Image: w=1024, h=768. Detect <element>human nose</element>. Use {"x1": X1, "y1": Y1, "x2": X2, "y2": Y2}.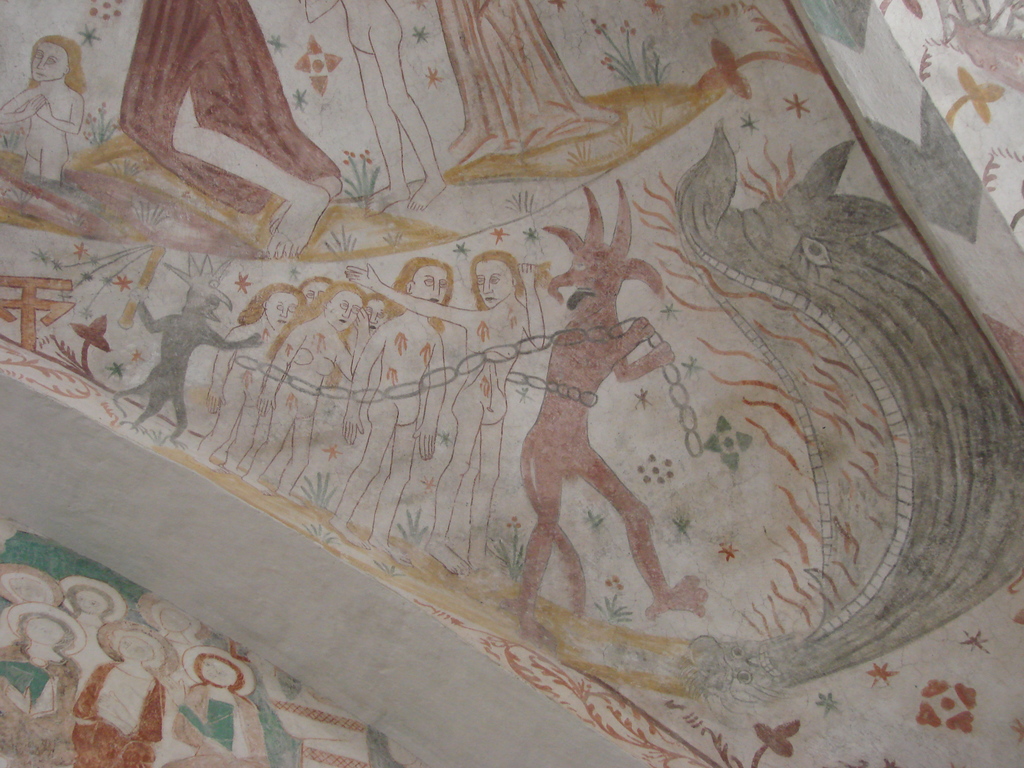
{"x1": 342, "y1": 308, "x2": 350, "y2": 319}.
